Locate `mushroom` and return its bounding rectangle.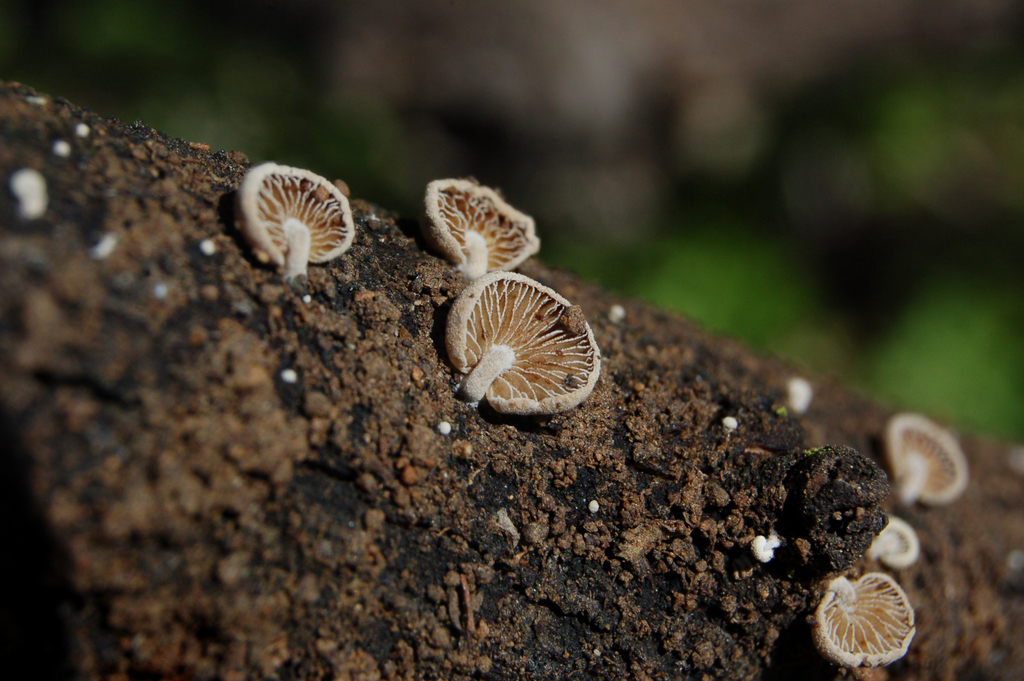
Rect(439, 272, 600, 418).
